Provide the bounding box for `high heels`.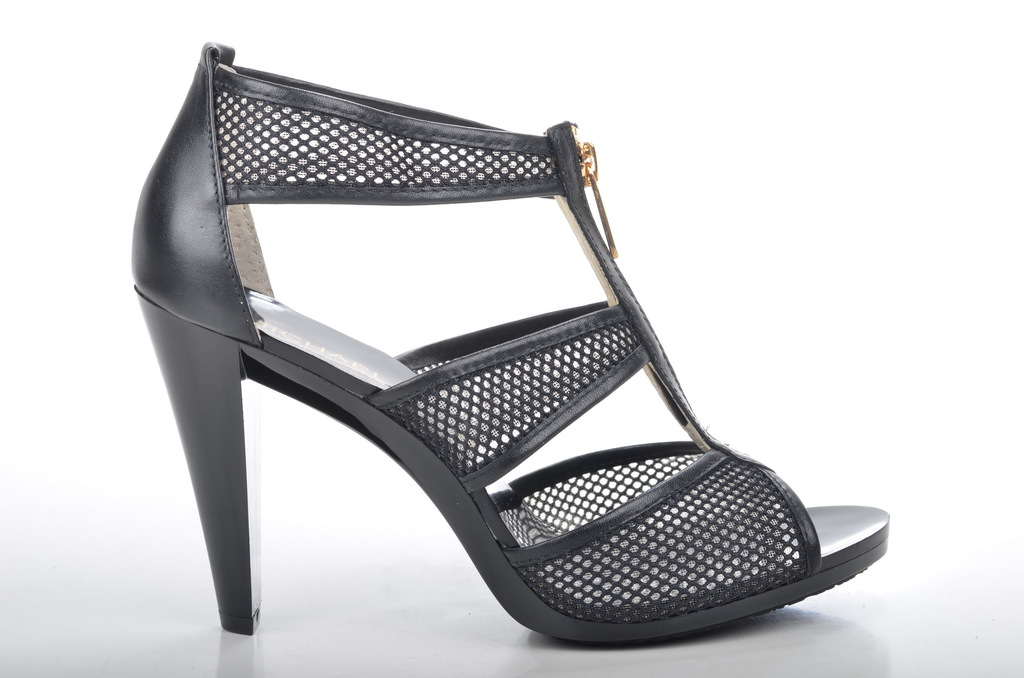
<box>125,43,895,649</box>.
